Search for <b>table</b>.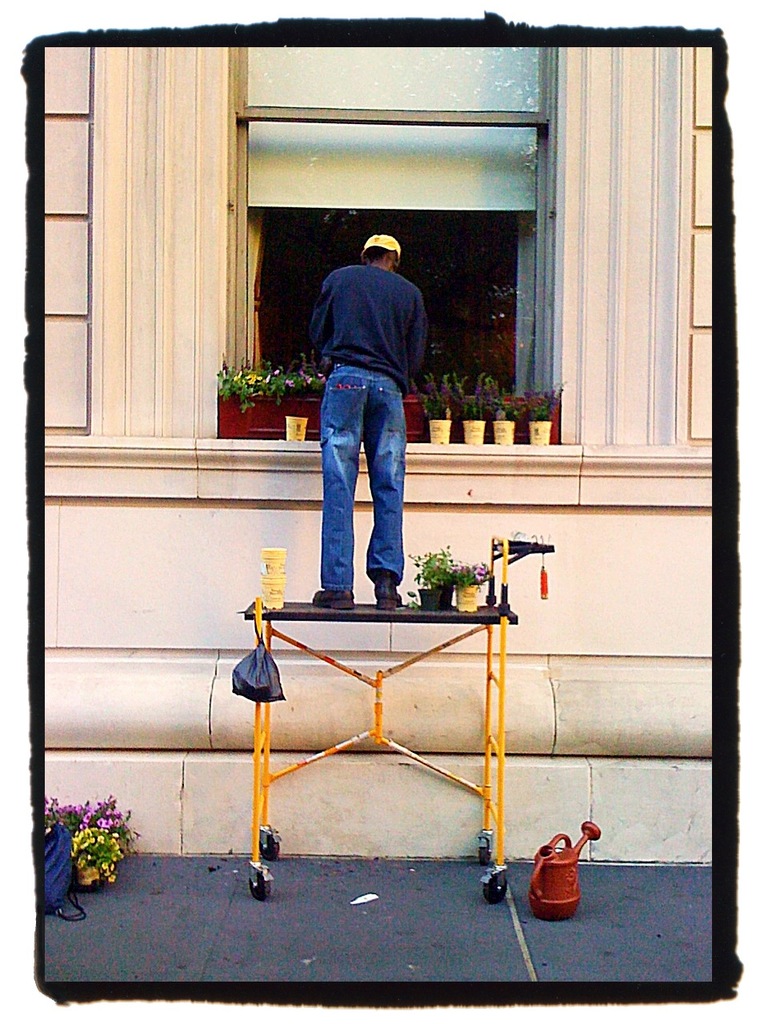
Found at {"left": 242, "top": 587, "right": 526, "bottom": 893}.
